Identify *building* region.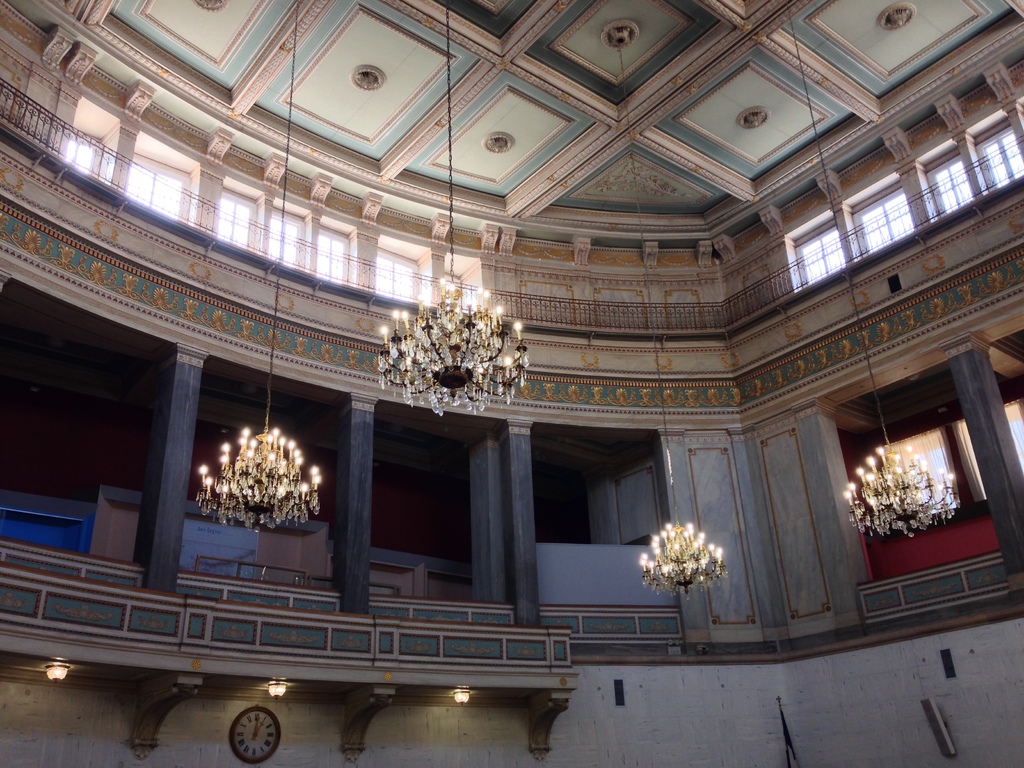
Region: 0:0:1023:767.
